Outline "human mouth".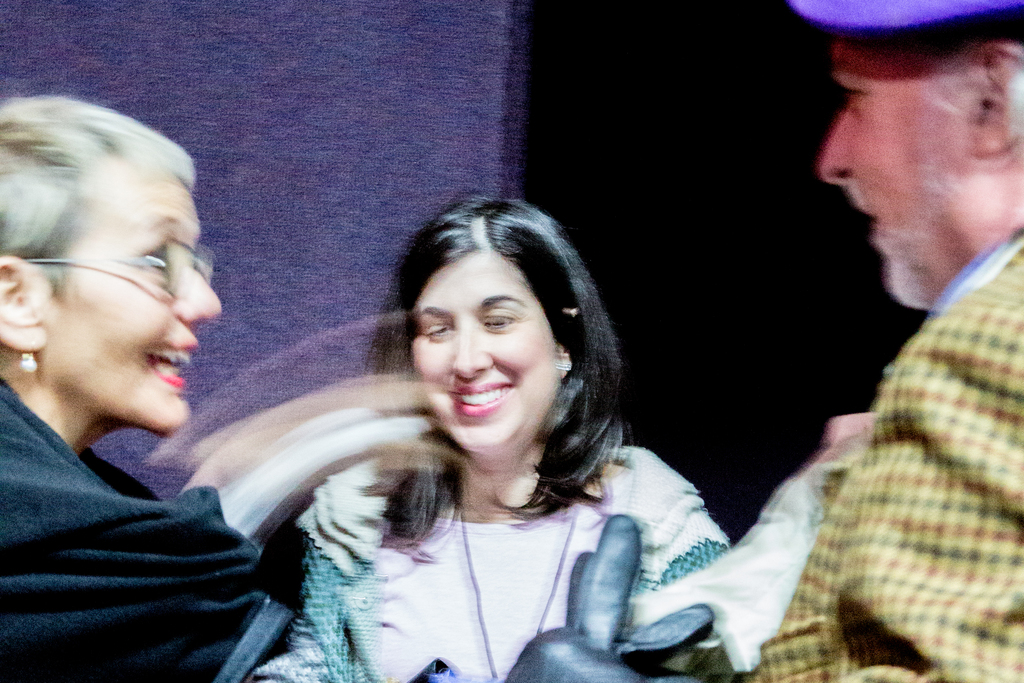
Outline: <bbox>451, 383, 513, 419</bbox>.
